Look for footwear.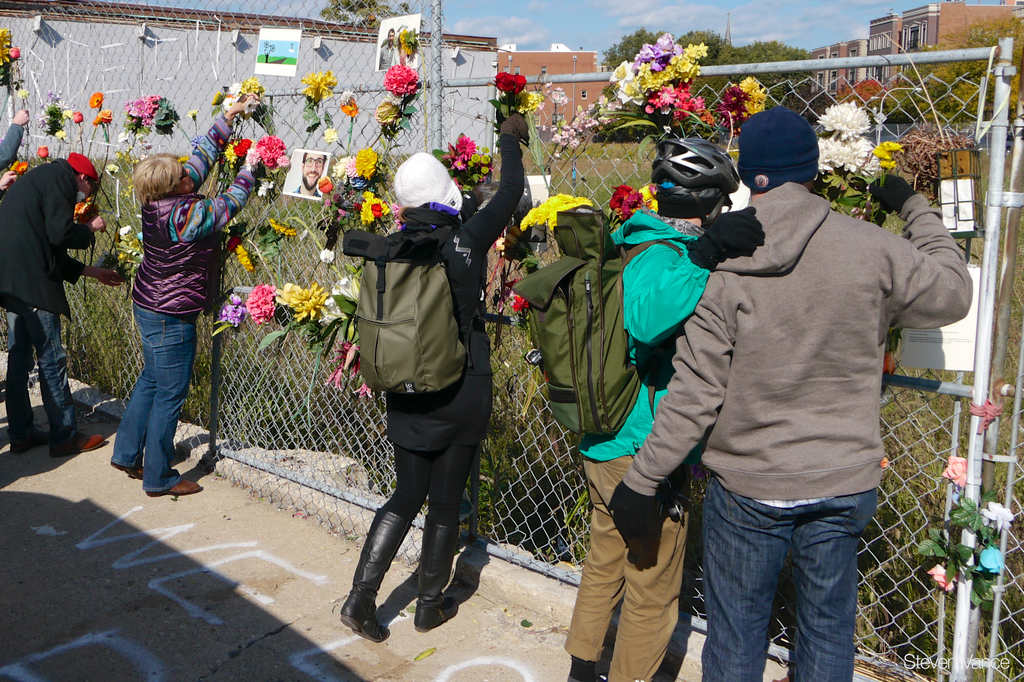
Found: bbox=[374, 504, 408, 643].
